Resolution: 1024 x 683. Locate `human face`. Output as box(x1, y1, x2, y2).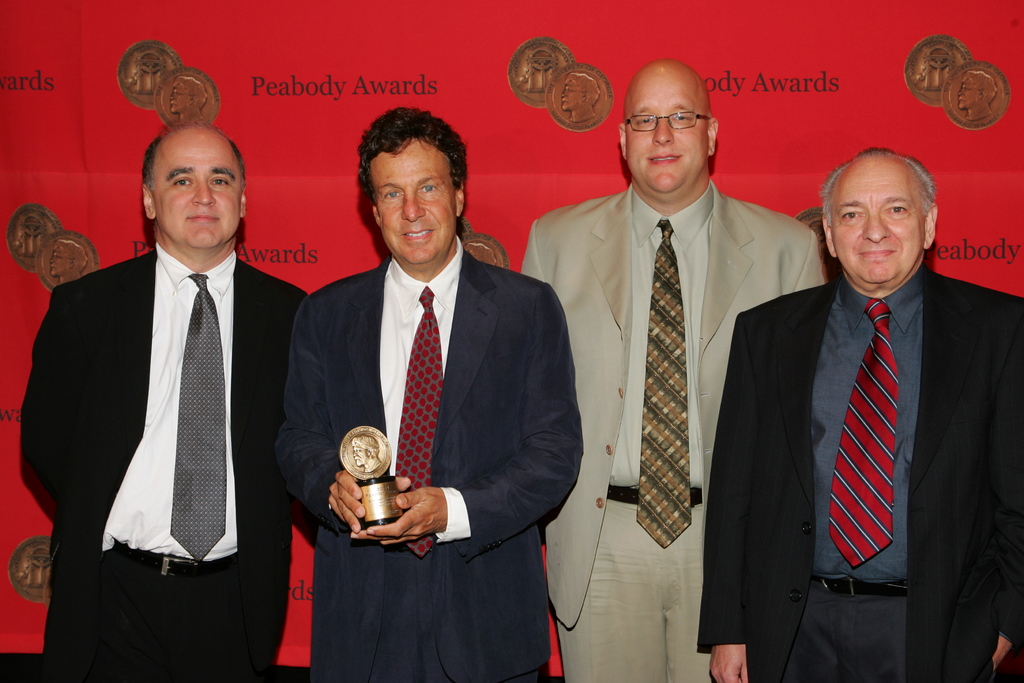
box(826, 174, 927, 278).
